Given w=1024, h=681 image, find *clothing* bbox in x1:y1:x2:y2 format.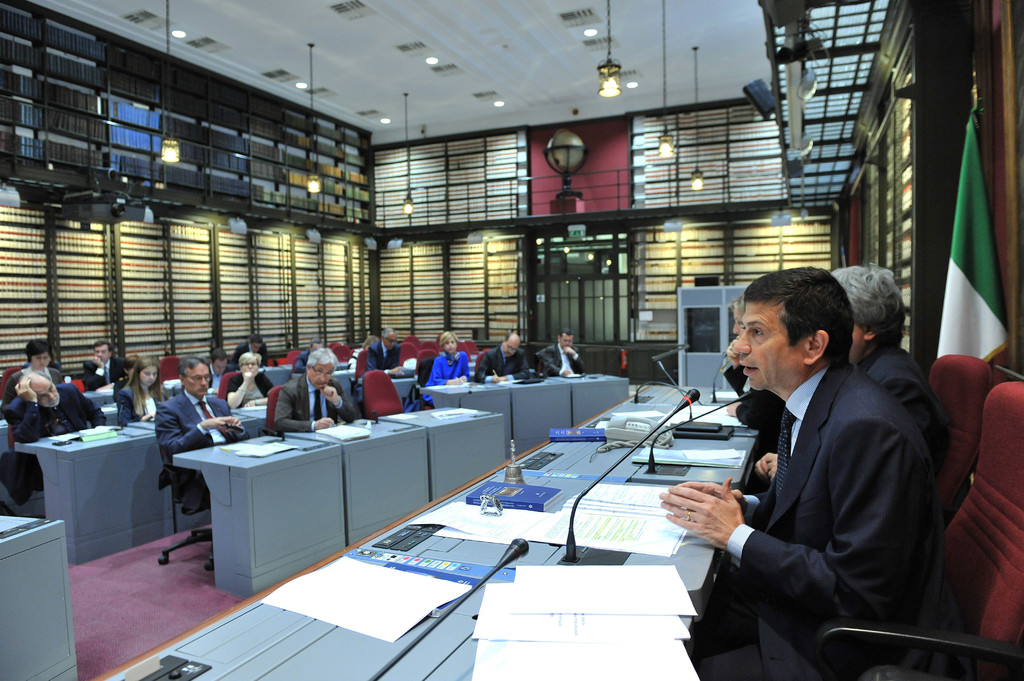
81:355:135:388.
